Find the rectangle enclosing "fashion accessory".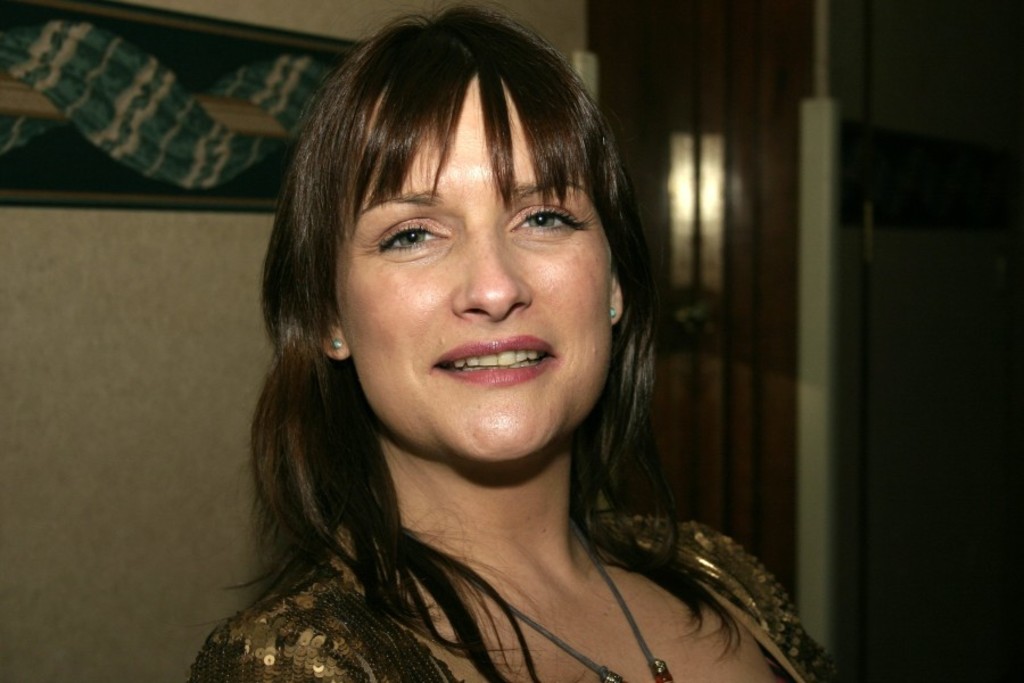
608 304 624 322.
